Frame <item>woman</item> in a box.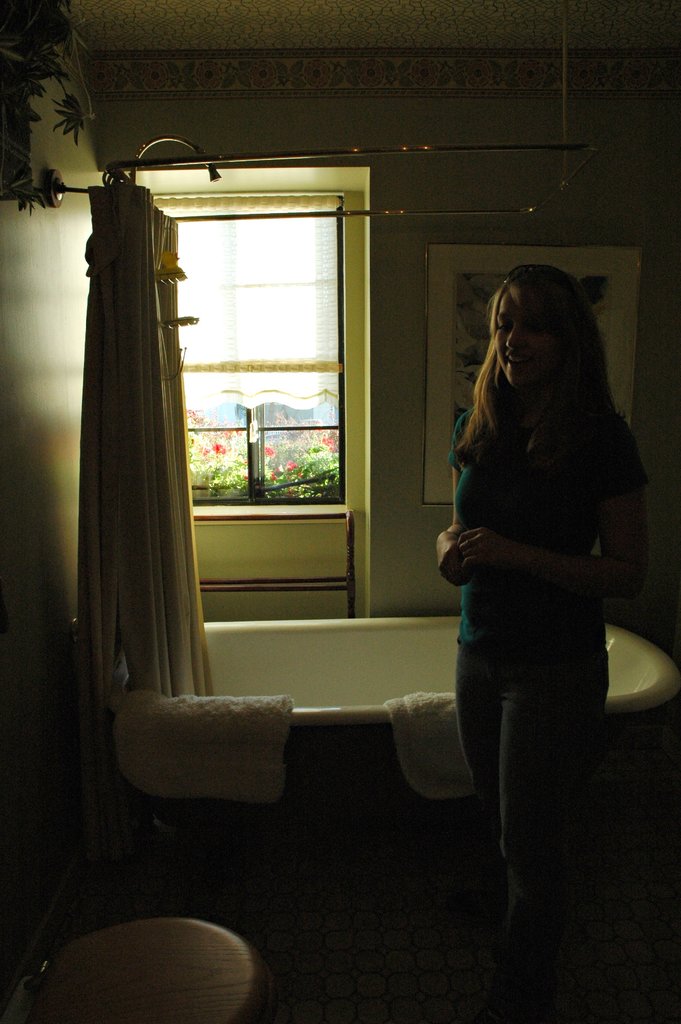
(414,220,646,983).
